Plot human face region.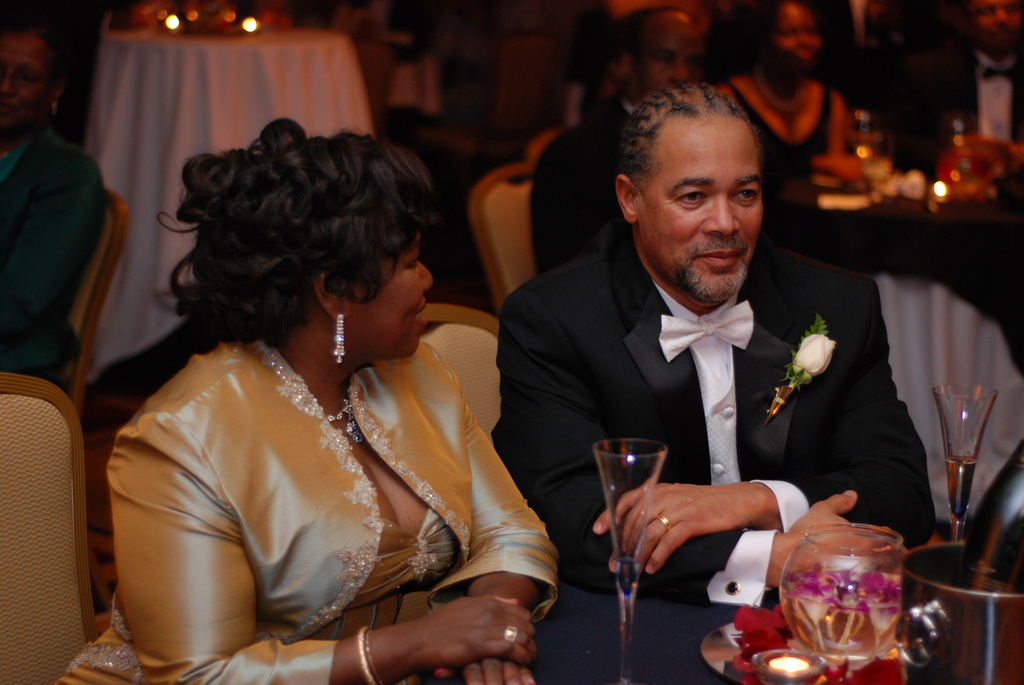
Plotted at [349,232,438,358].
